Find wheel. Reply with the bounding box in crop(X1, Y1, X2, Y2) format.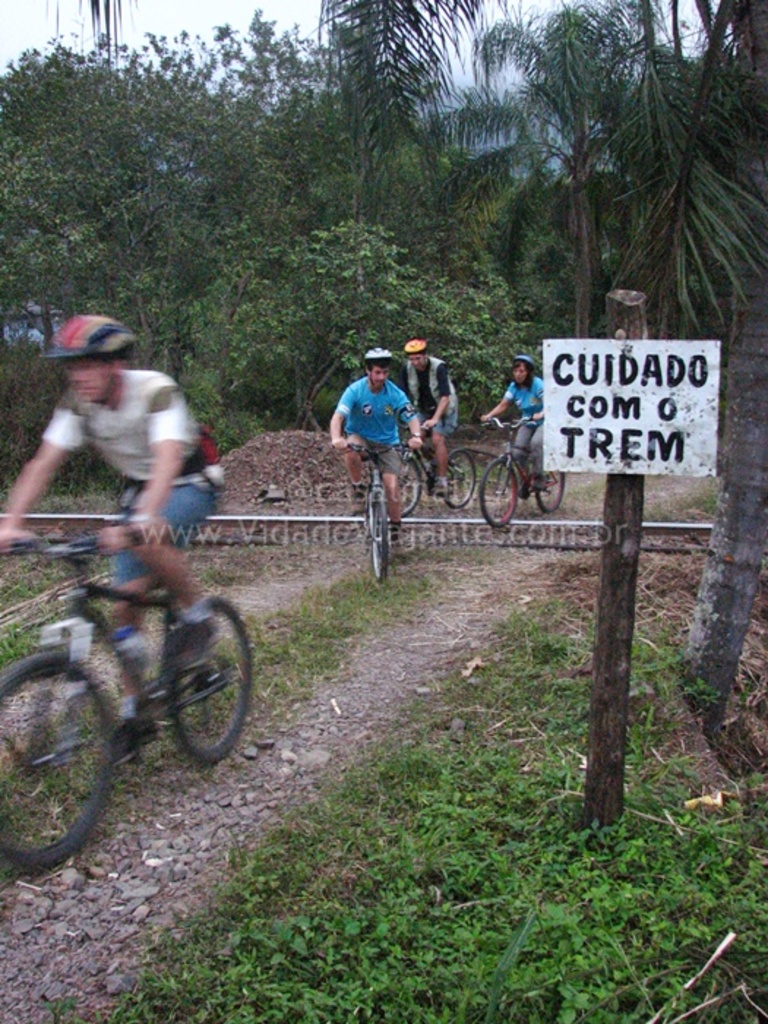
crop(161, 594, 262, 772).
